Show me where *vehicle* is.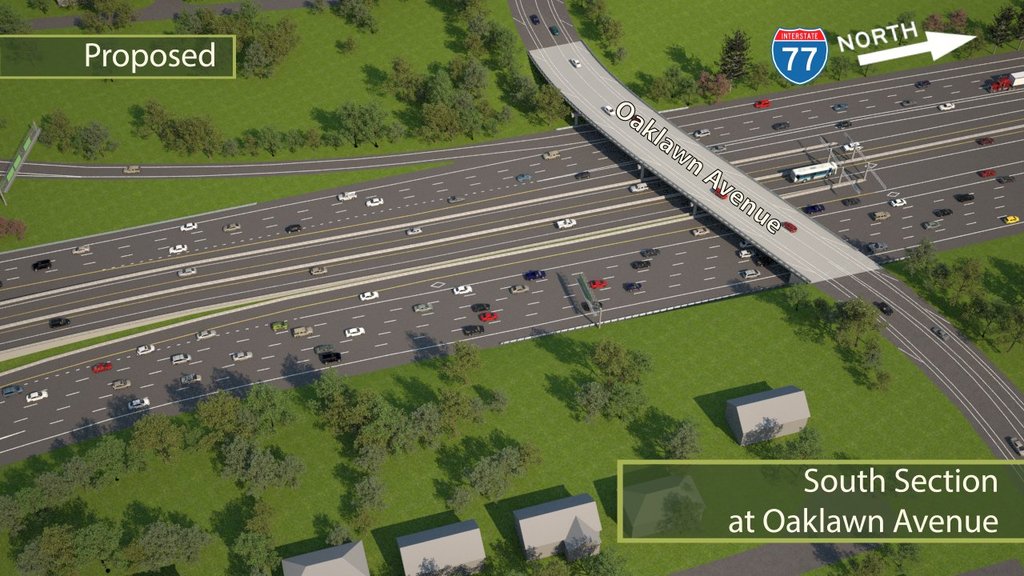
*vehicle* is at locate(834, 103, 848, 110).
